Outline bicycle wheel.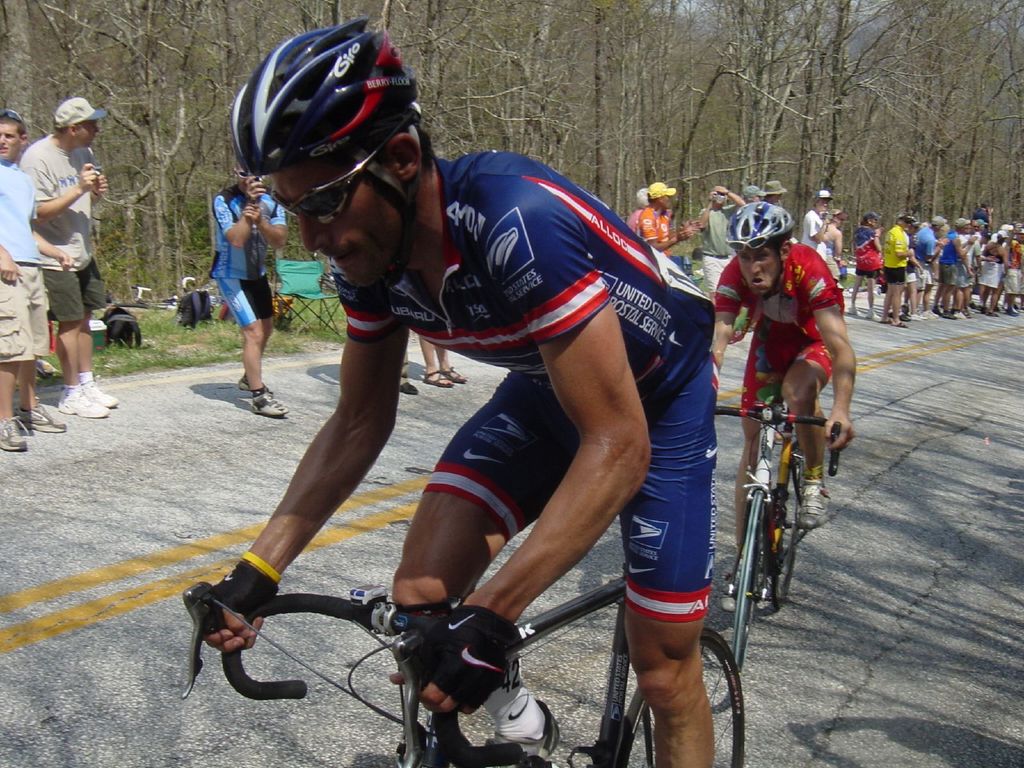
Outline: 616, 625, 747, 767.
